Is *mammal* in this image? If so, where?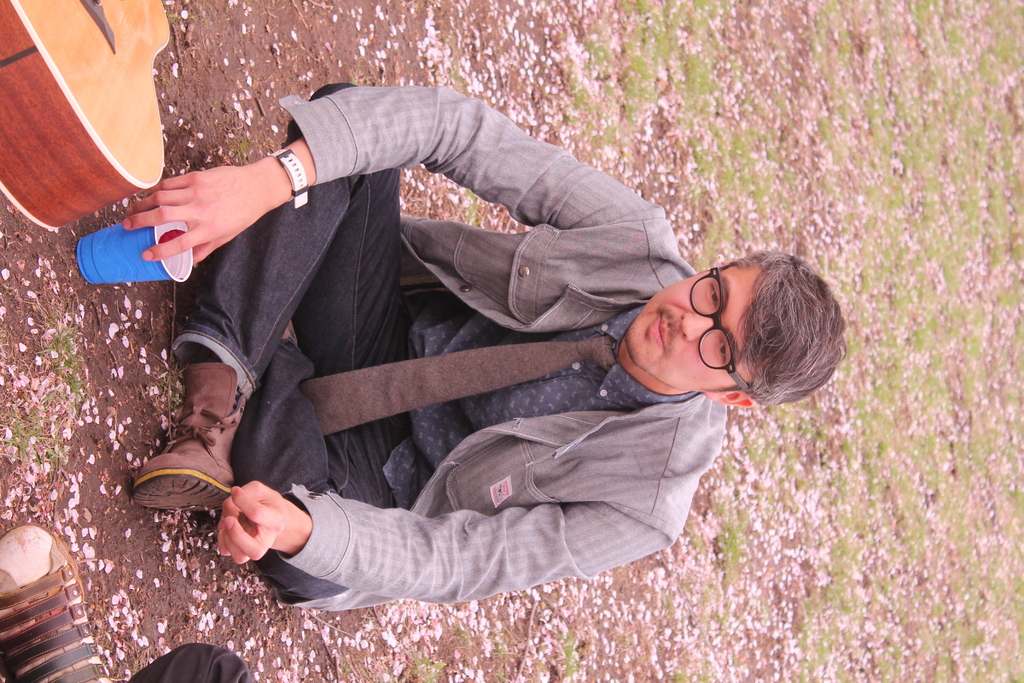
Yes, at <bbox>86, 48, 893, 663</bbox>.
